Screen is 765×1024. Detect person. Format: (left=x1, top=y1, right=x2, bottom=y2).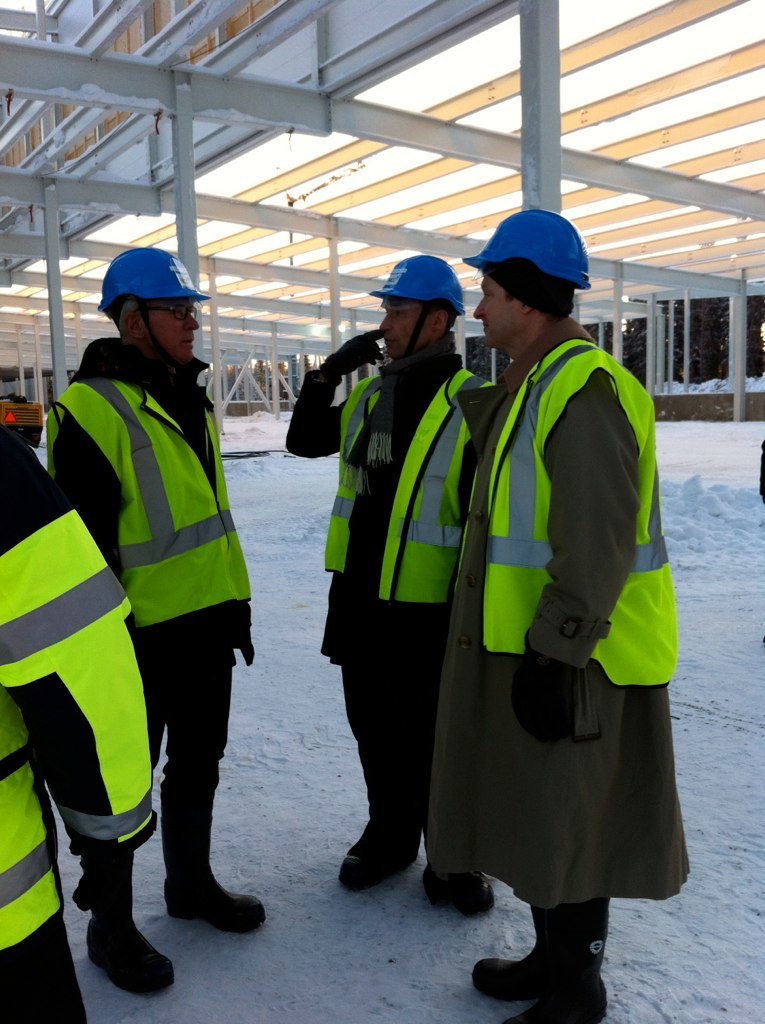
(left=284, top=251, right=499, bottom=910).
